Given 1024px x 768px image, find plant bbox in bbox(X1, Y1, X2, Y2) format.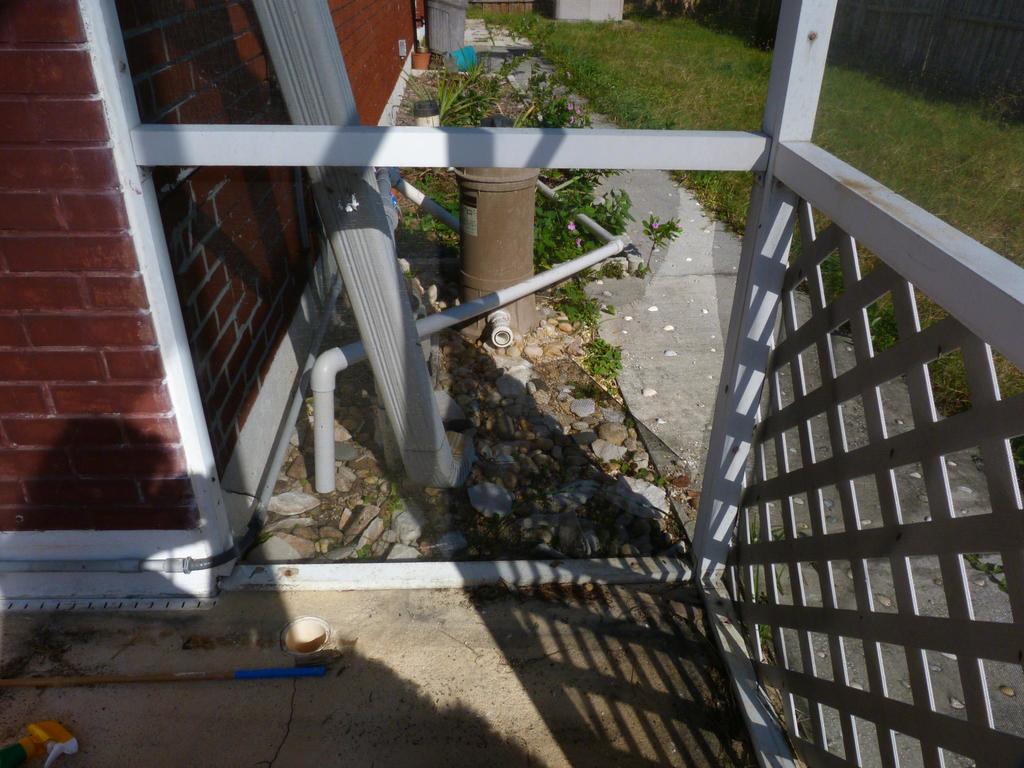
bbox(362, 494, 374, 506).
